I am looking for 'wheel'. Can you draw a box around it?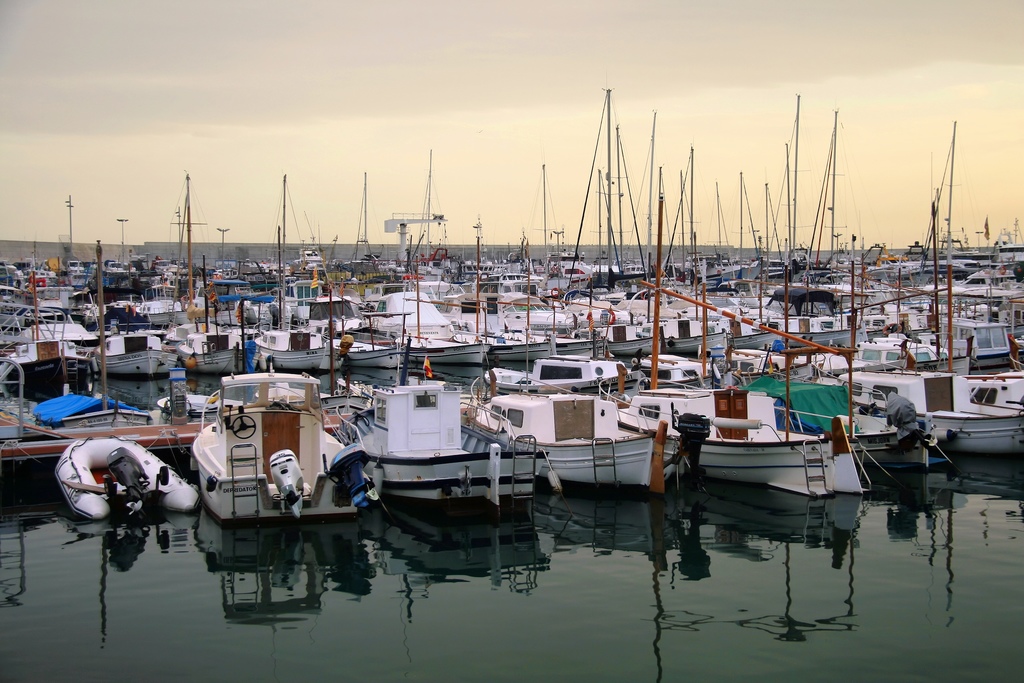
Sure, the bounding box is l=61, t=378, r=77, b=404.
